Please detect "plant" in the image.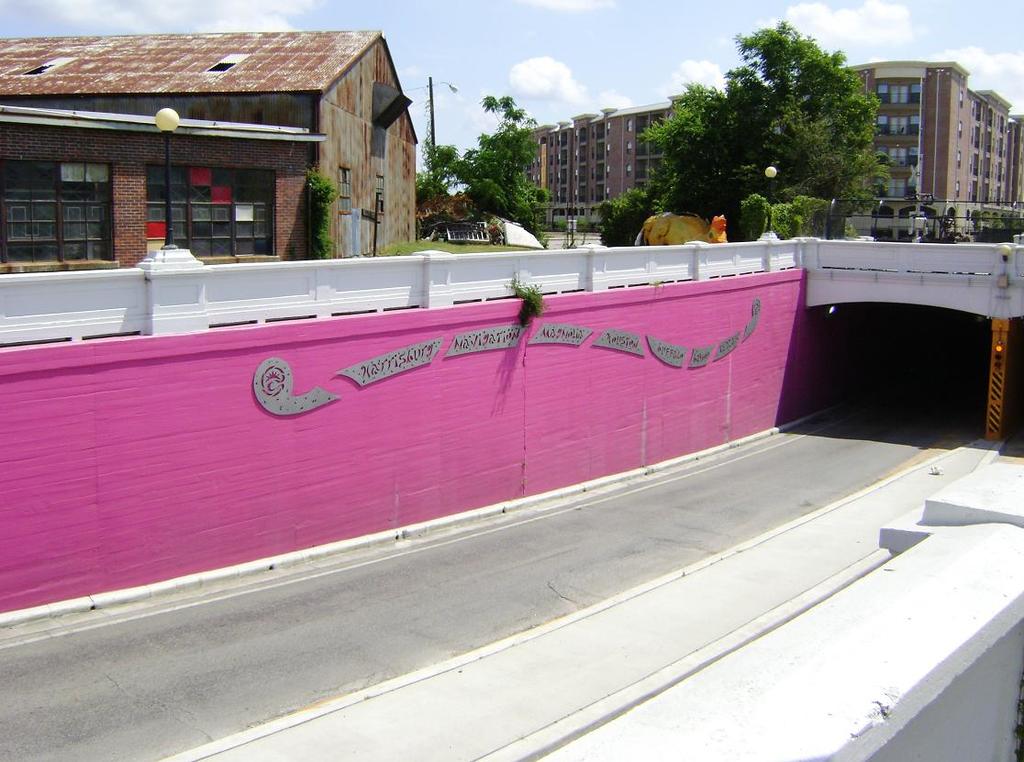
593,185,655,250.
